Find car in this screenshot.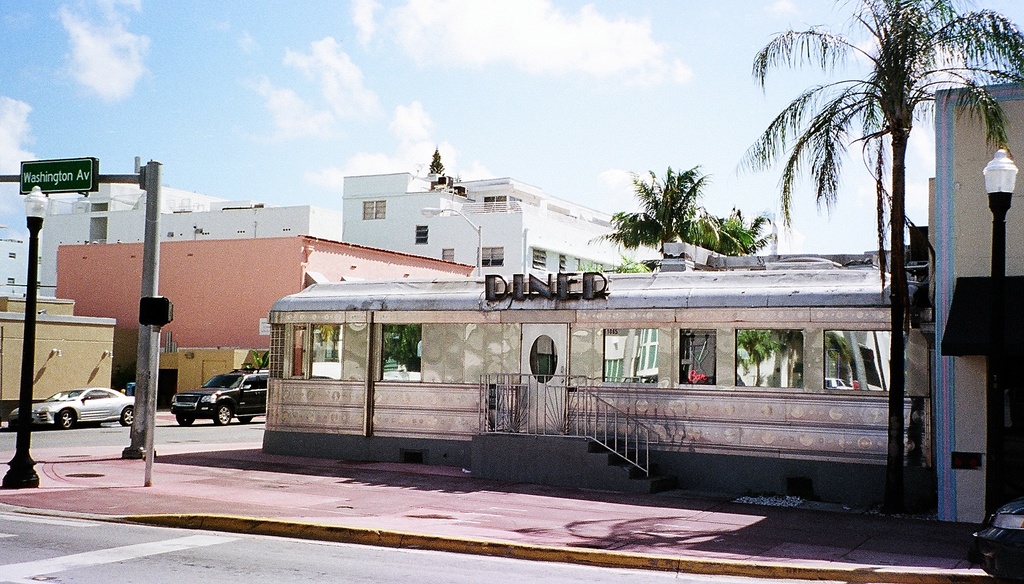
The bounding box for car is (9,385,136,434).
